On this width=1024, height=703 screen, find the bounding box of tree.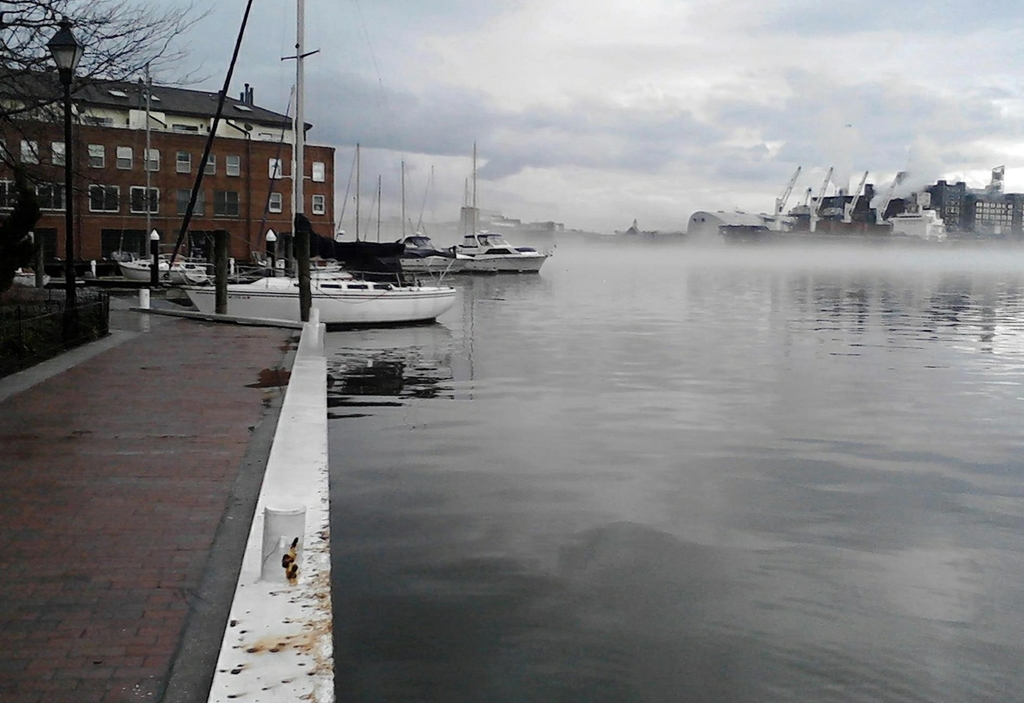
Bounding box: bbox=(0, 0, 212, 287).
